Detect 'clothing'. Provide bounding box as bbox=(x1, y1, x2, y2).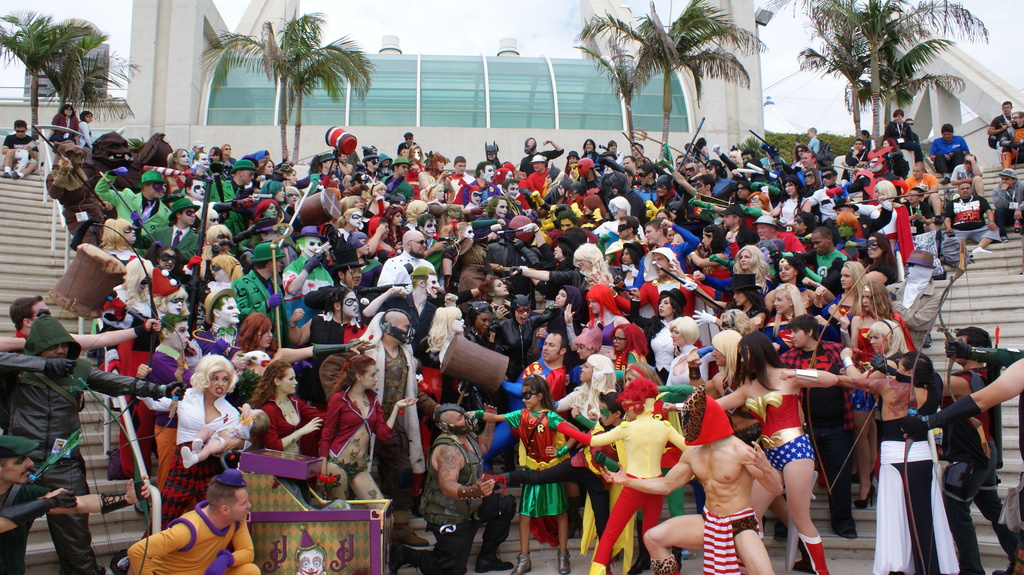
bbox=(661, 223, 699, 264).
